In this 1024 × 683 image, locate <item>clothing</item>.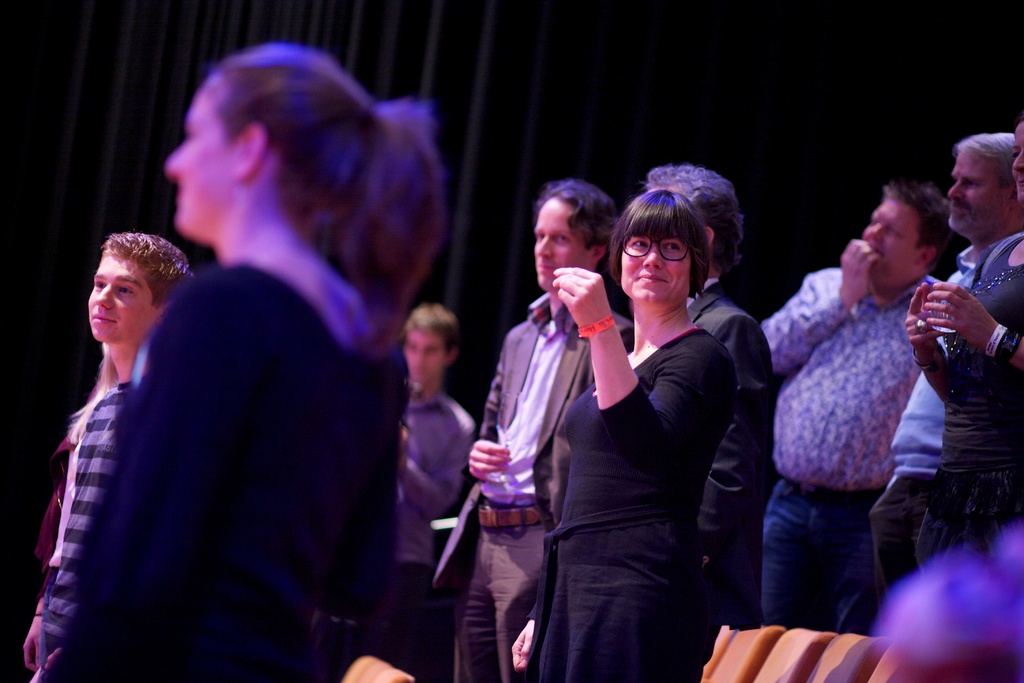
Bounding box: box=[534, 329, 742, 682].
